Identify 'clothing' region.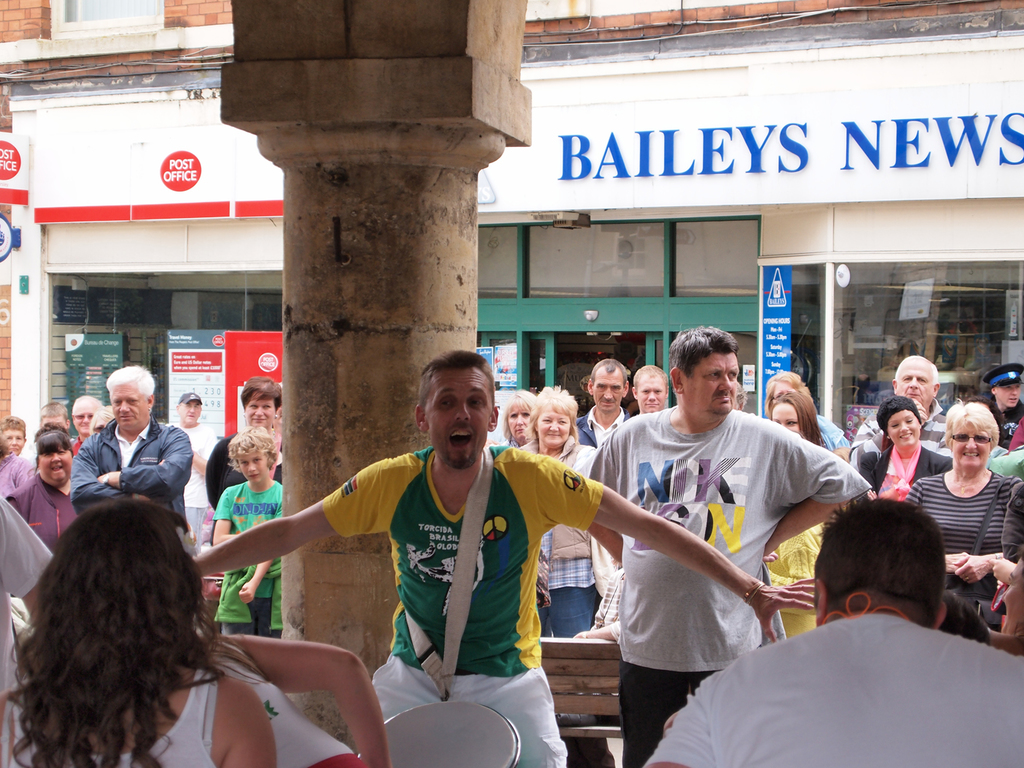
Region: [0,461,41,499].
